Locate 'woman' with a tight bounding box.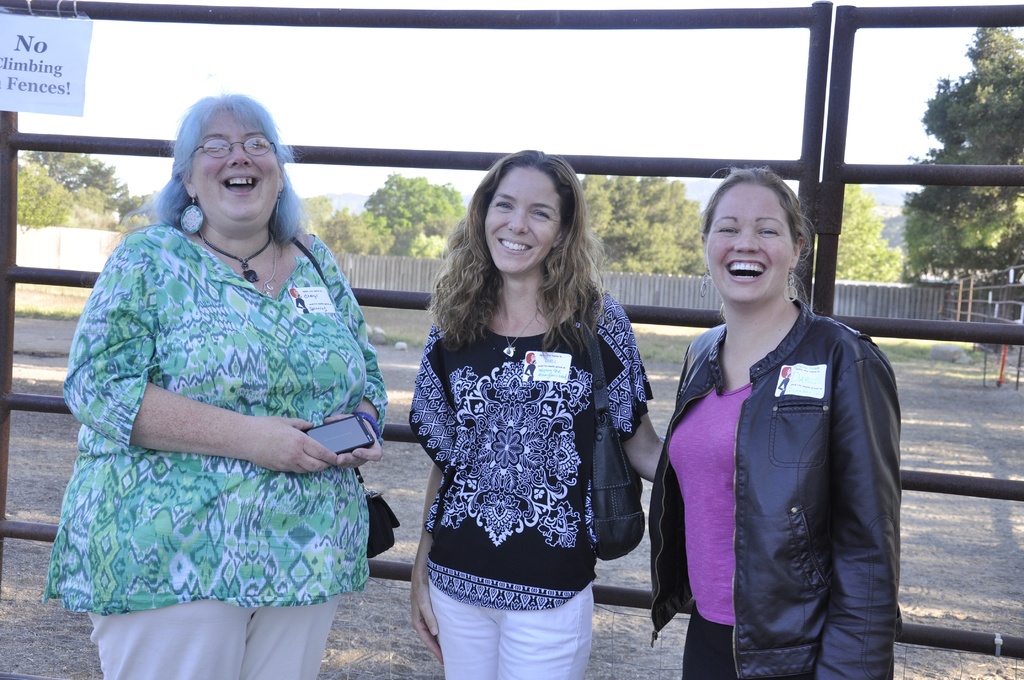
645/169/904/679.
